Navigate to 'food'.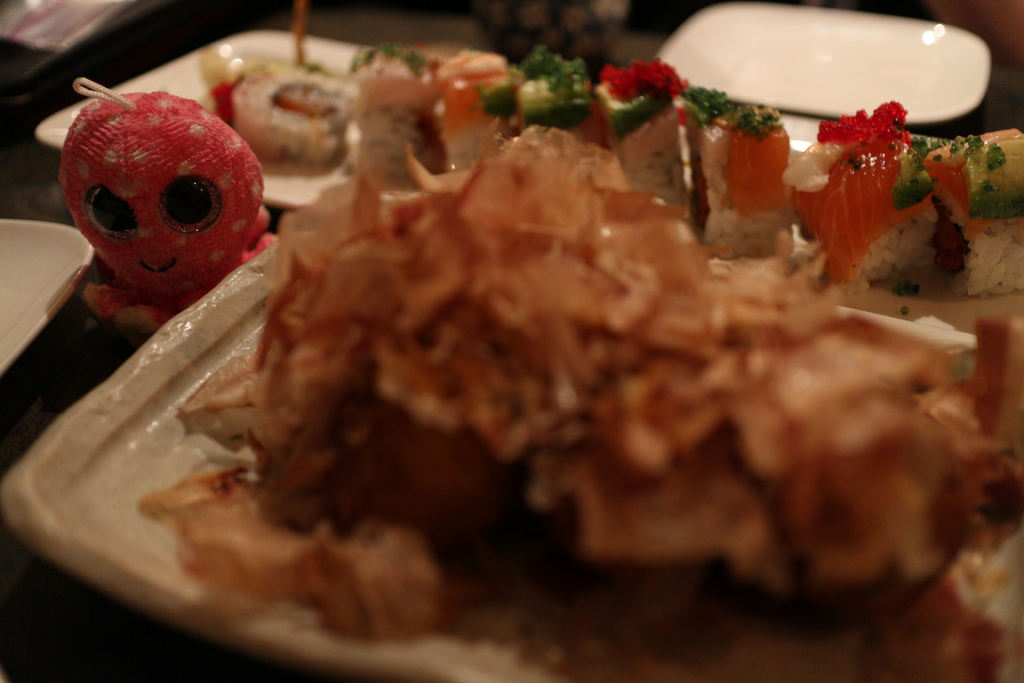
Navigation target: (918, 127, 1023, 295).
